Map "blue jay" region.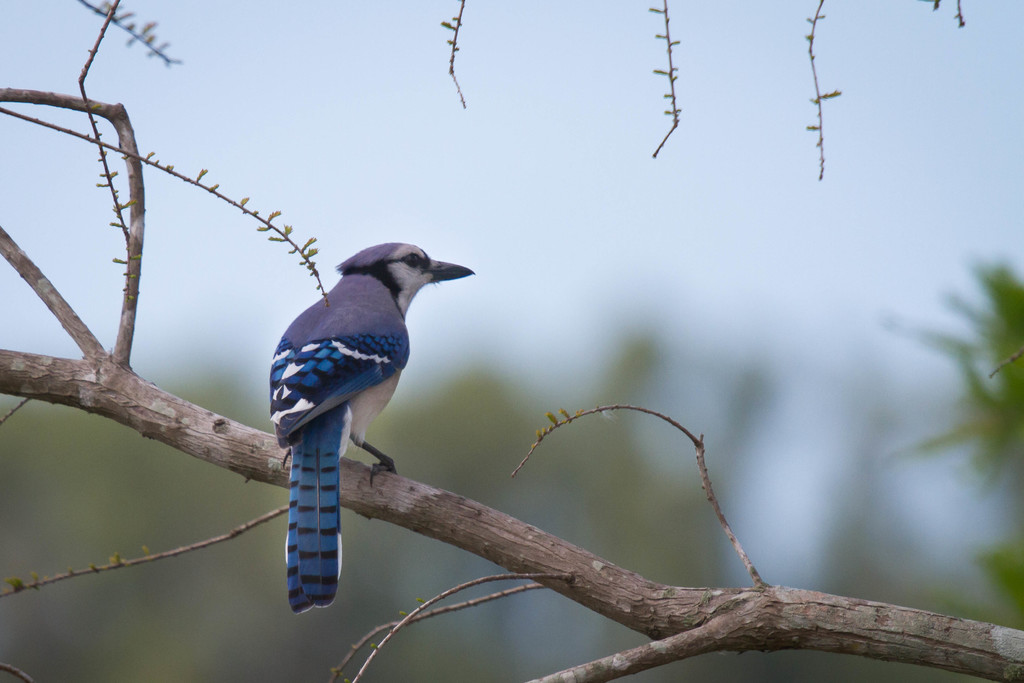
Mapped to BBox(267, 238, 474, 614).
